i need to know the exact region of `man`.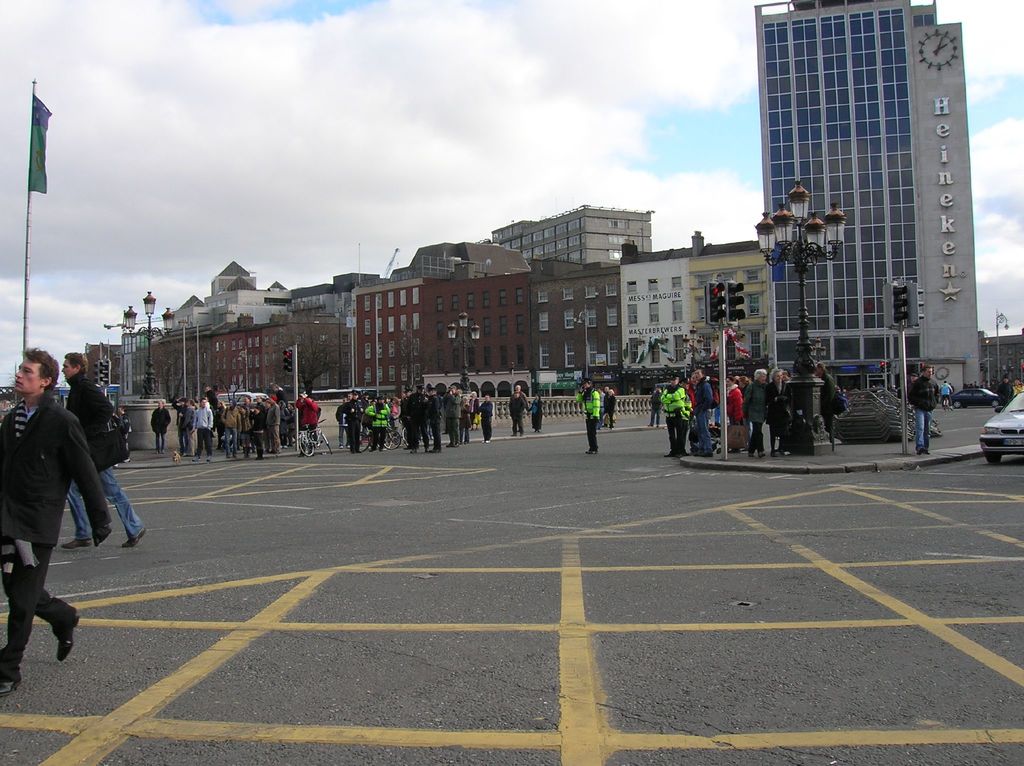
Region: left=214, top=397, right=238, bottom=467.
